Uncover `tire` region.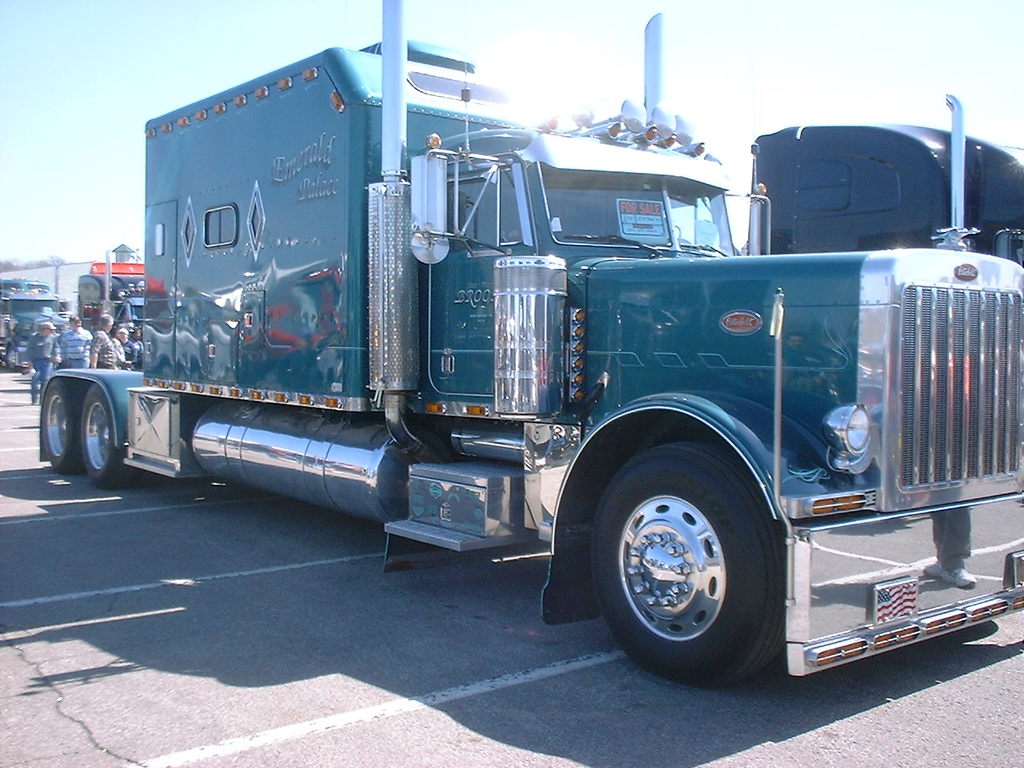
Uncovered: (left=82, top=383, right=134, bottom=487).
